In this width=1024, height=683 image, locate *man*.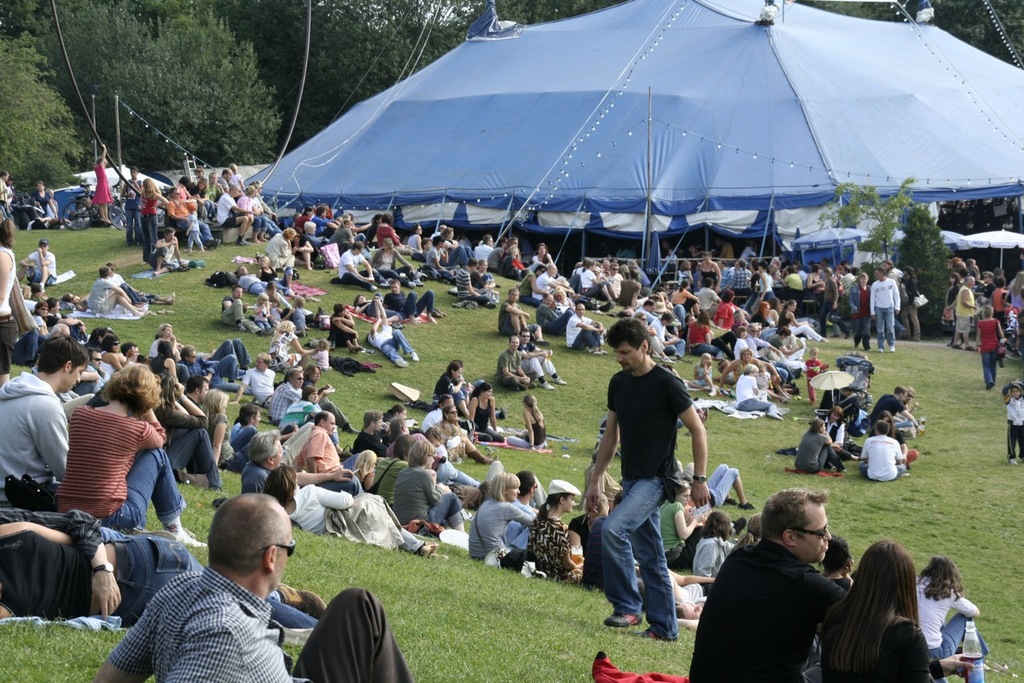
Bounding box: {"x1": 418, "y1": 393, "x2": 455, "y2": 433}.
